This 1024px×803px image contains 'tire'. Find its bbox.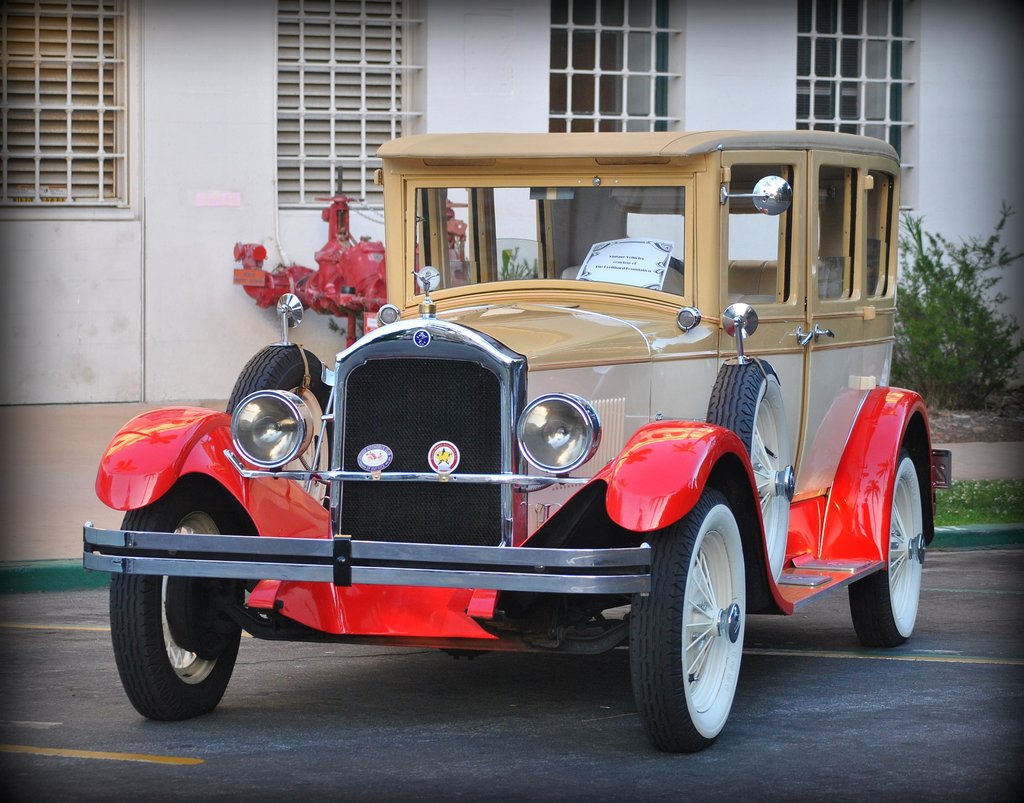
(630,483,753,756).
